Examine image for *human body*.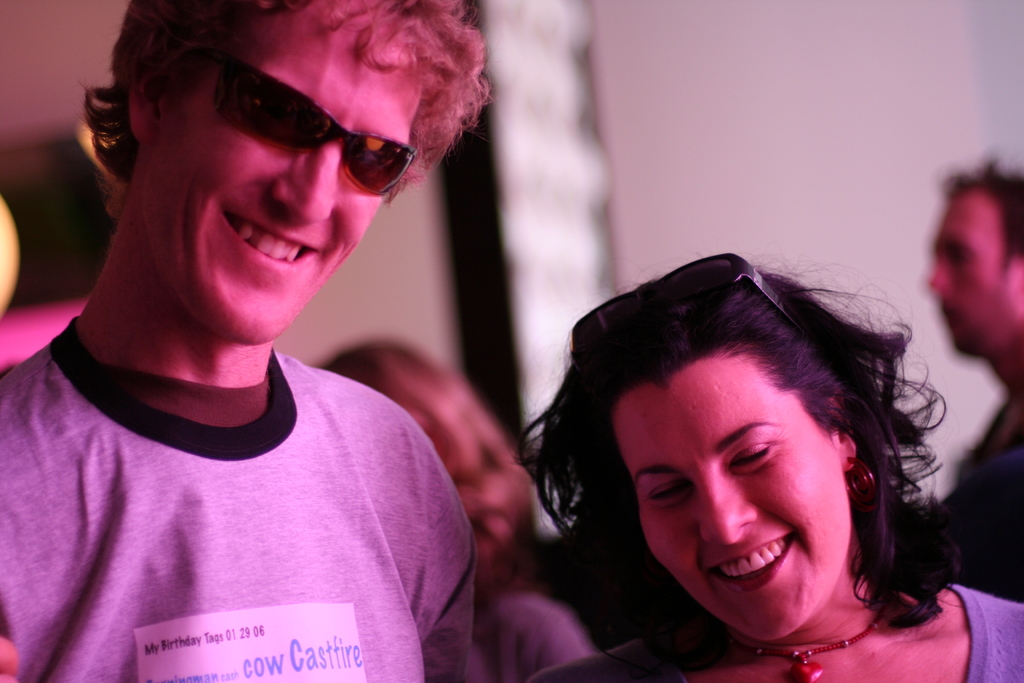
Examination result: 529:249:1023:682.
